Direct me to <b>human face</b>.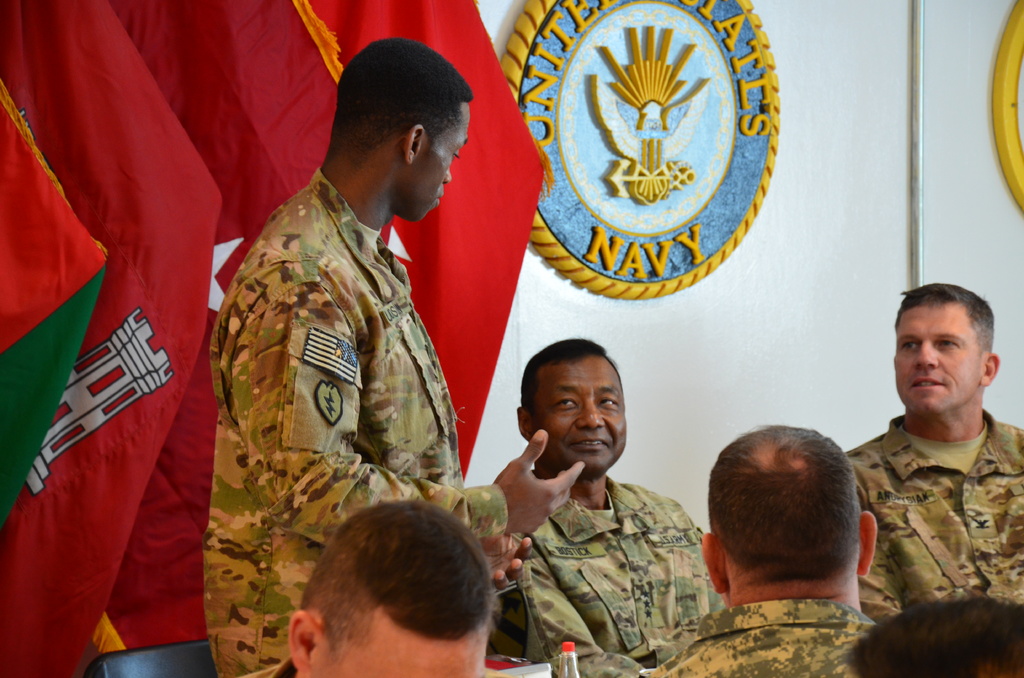
Direction: bbox(308, 611, 484, 677).
